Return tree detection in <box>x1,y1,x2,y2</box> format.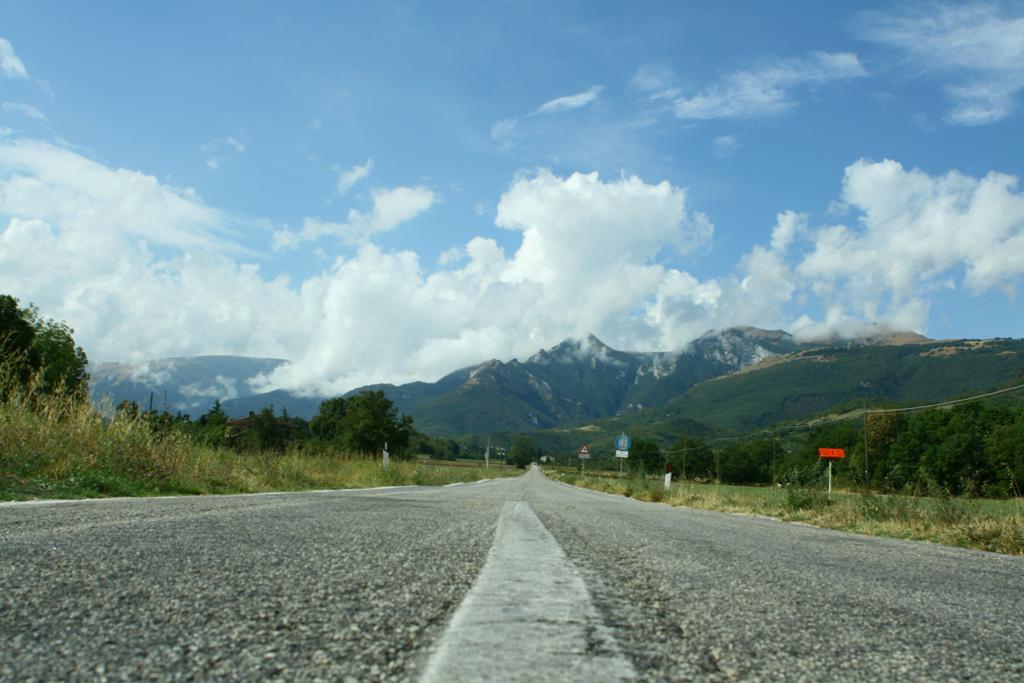
<box>312,388,421,452</box>.
